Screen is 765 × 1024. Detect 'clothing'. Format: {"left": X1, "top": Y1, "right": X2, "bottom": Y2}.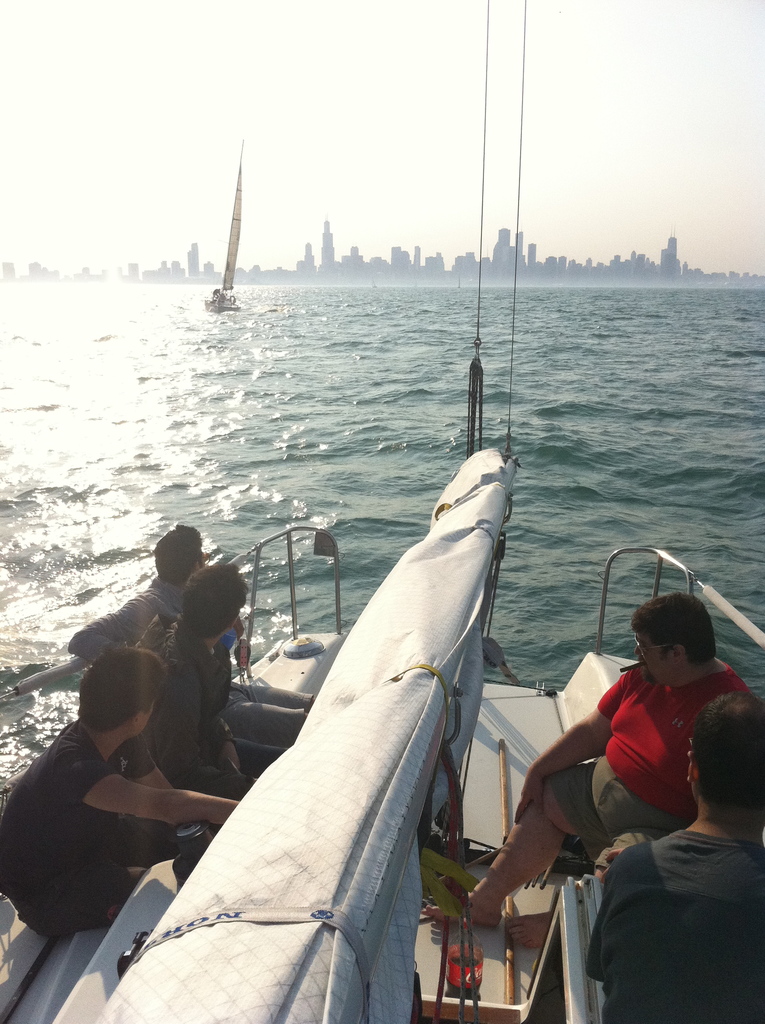
{"left": 11, "top": 675, "right": 212, "bottom": 938}.
